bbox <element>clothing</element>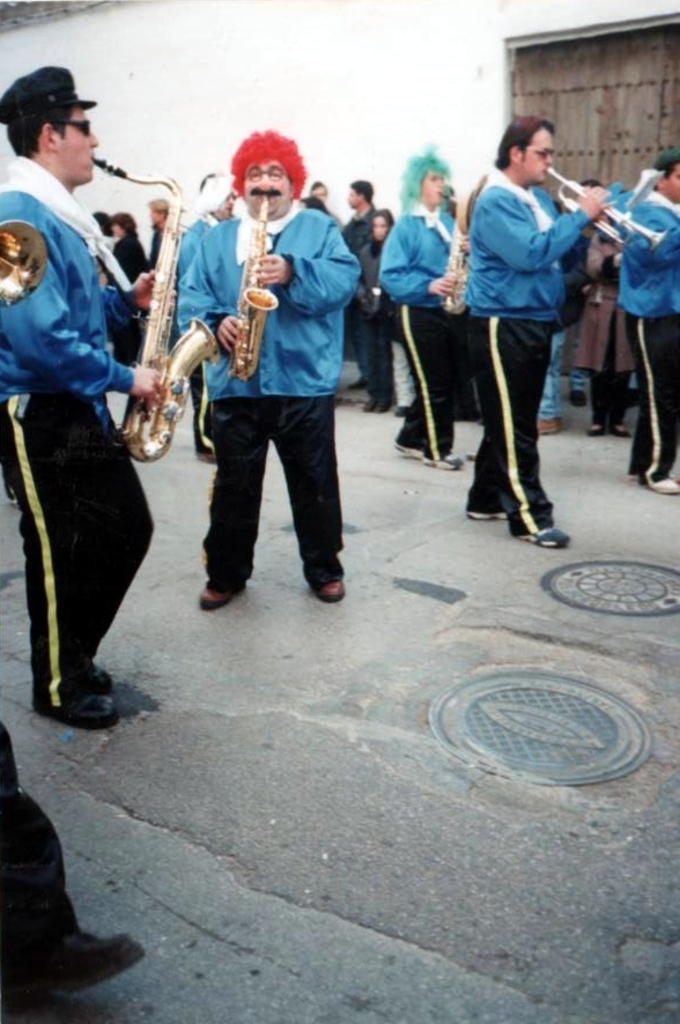
box(345, 210, 374, 377)
